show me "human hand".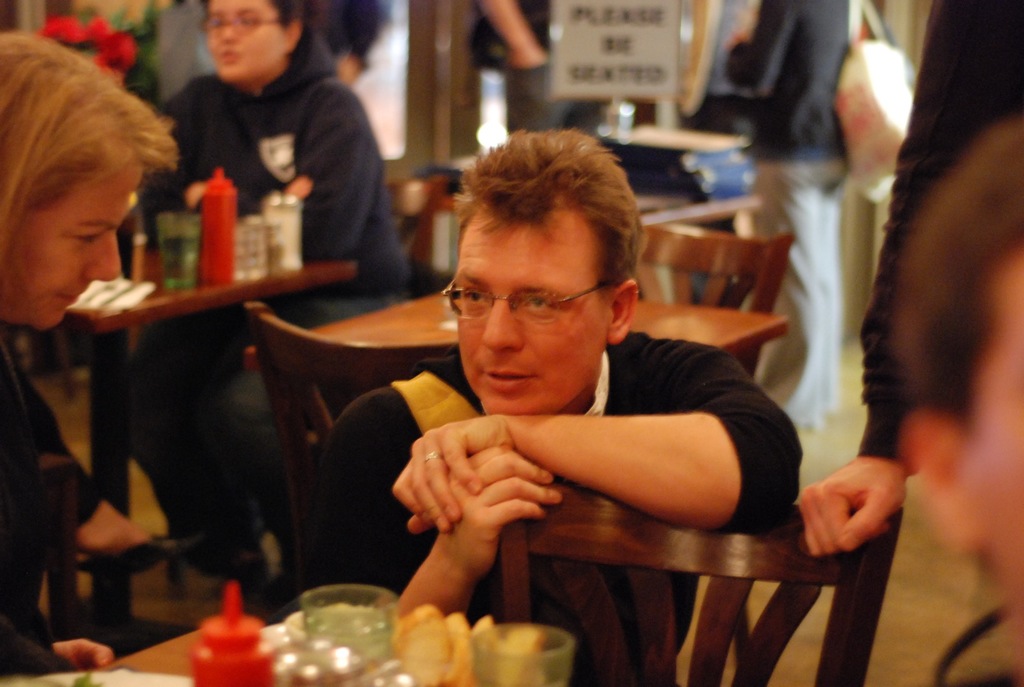
"human hand" is here: select_region(392, 412, 515, 535).
